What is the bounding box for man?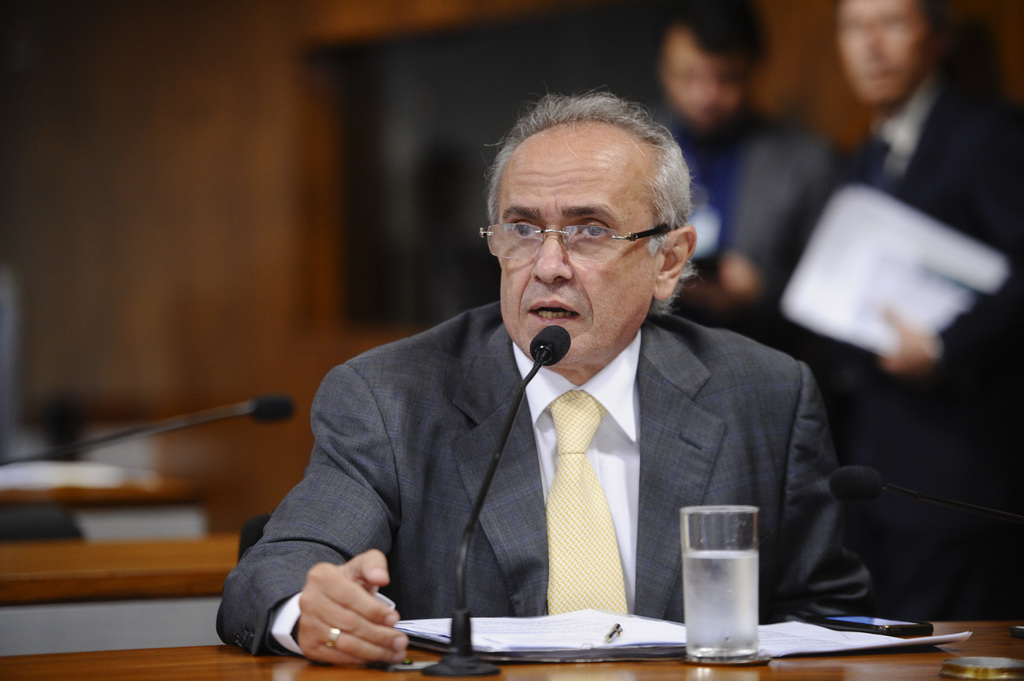
(216, 84, 872, 668).
